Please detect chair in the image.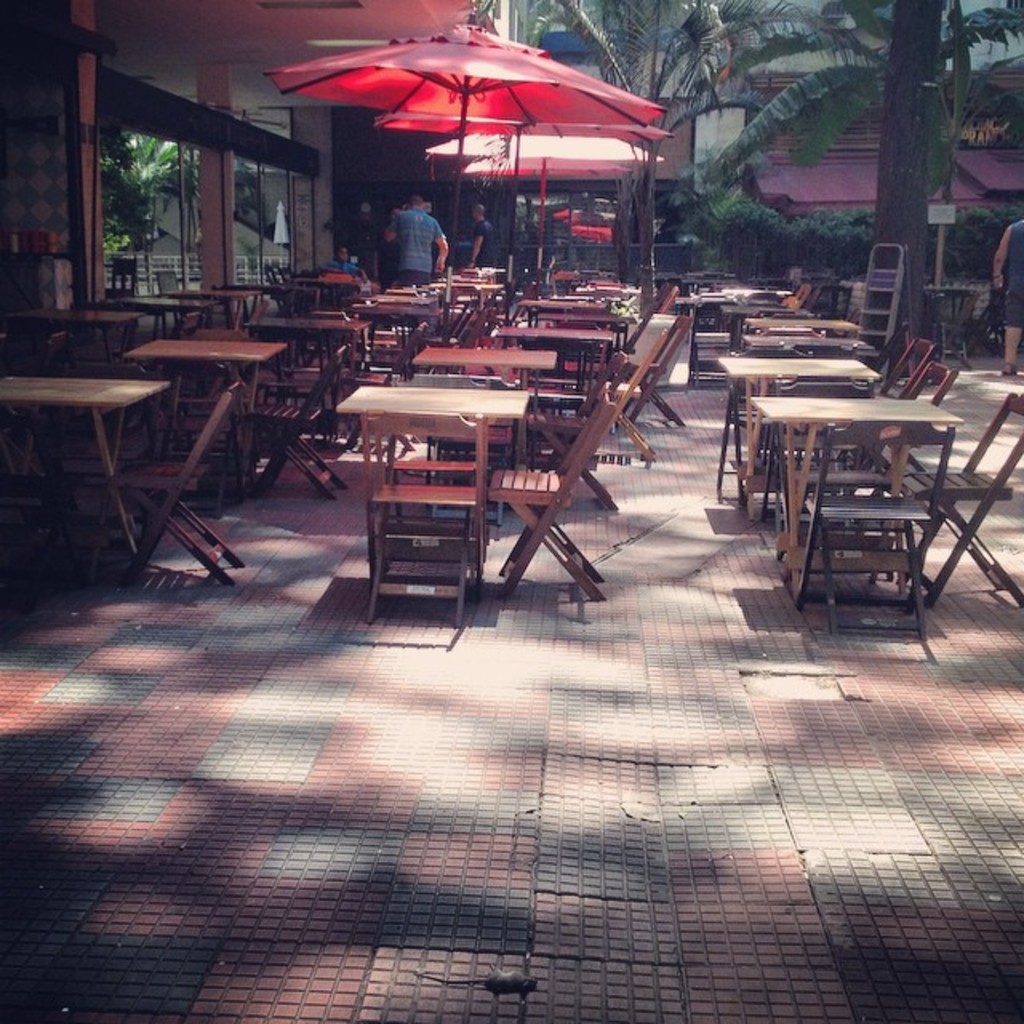
box=[795, 414, 963, 638].
